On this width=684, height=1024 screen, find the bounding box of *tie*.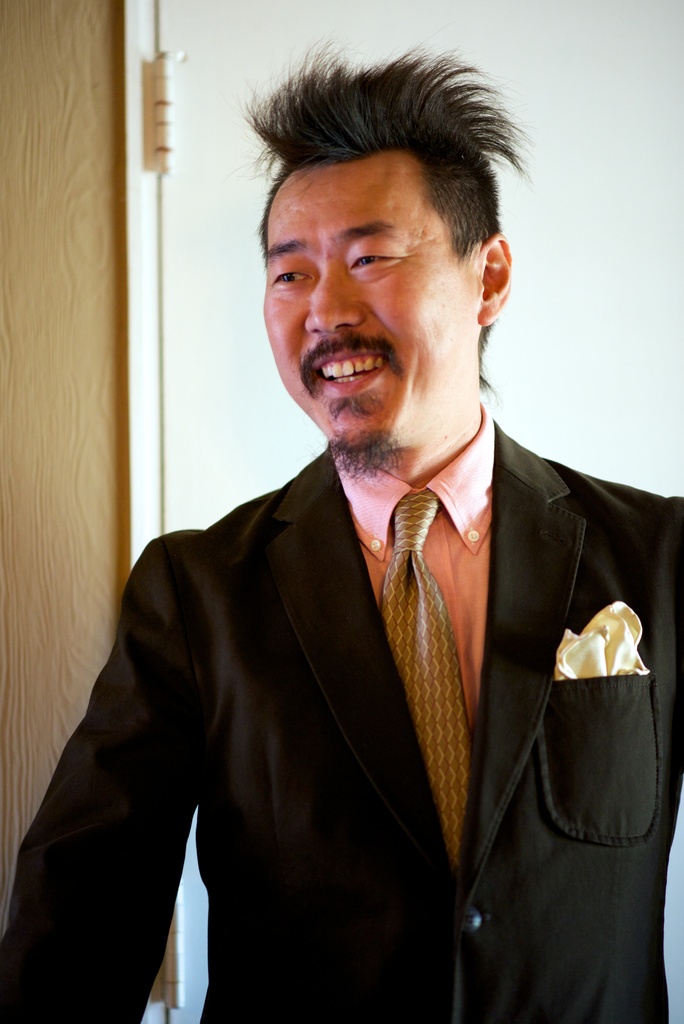
Bounding box: rect(380, 488, 466, 875).
